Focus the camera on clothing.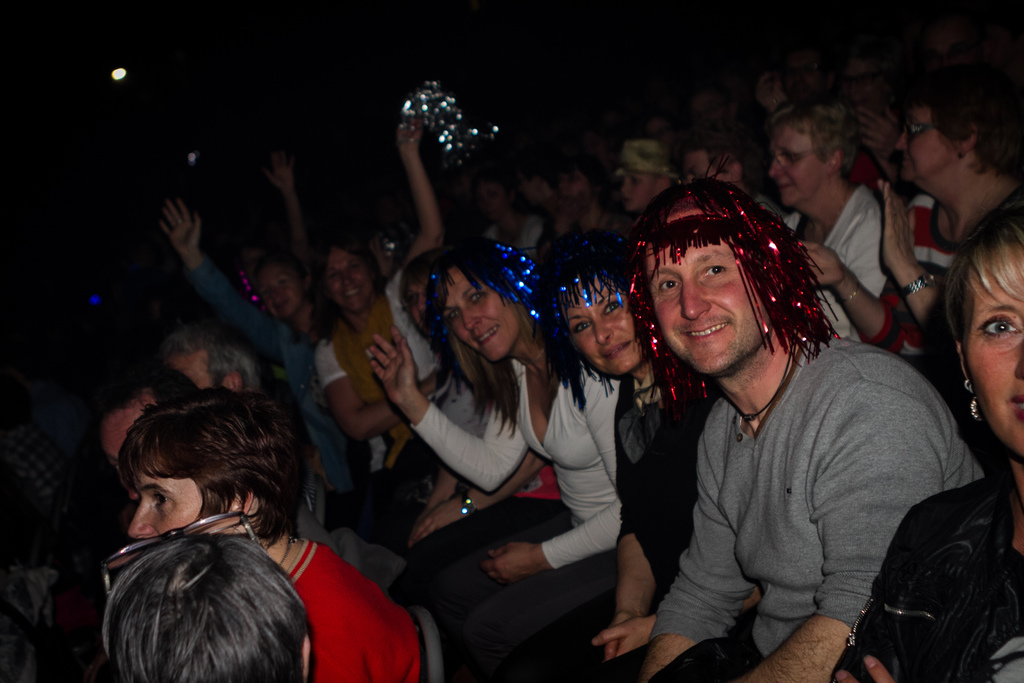
Focus region: bbox(394, 337, 630, 682).
